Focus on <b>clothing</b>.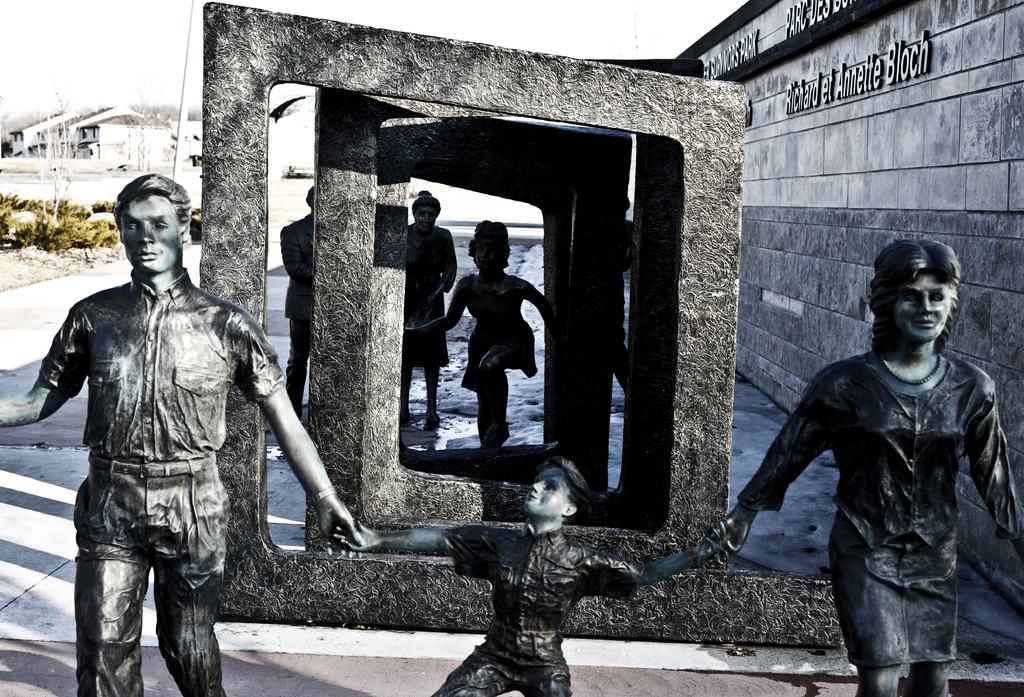
Focused at bbox(461, 277, 538, 390).
